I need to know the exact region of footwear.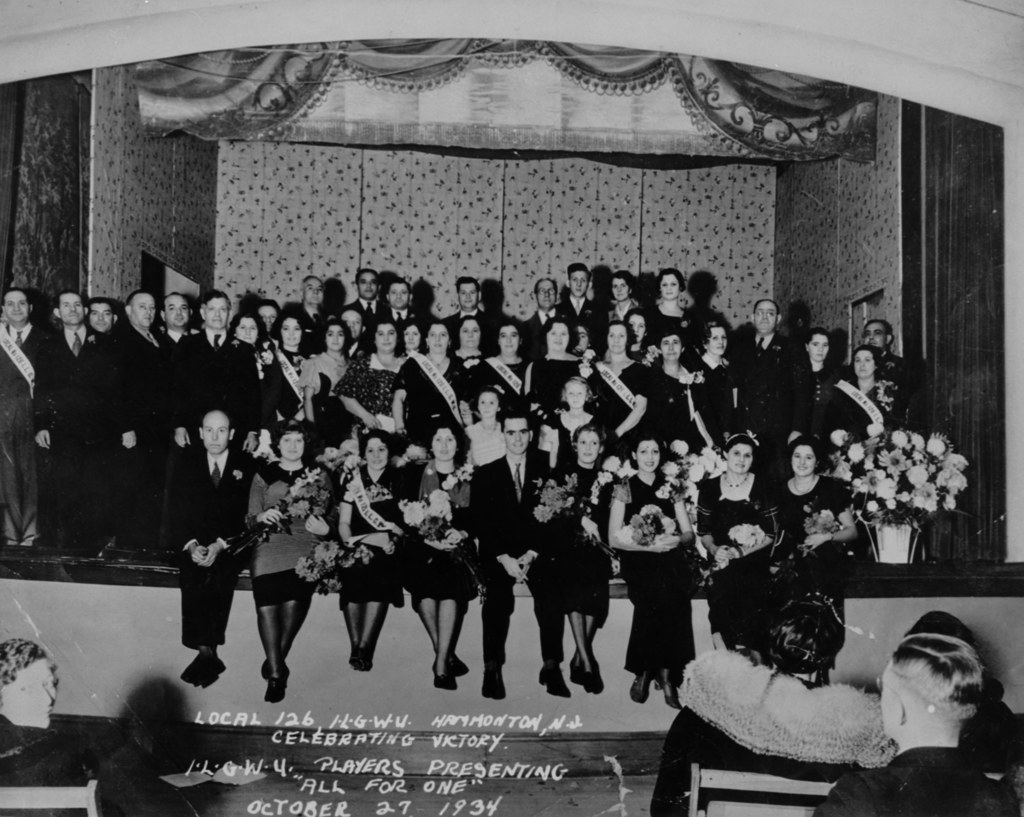
Region: region(479, 661, 506, 699).
